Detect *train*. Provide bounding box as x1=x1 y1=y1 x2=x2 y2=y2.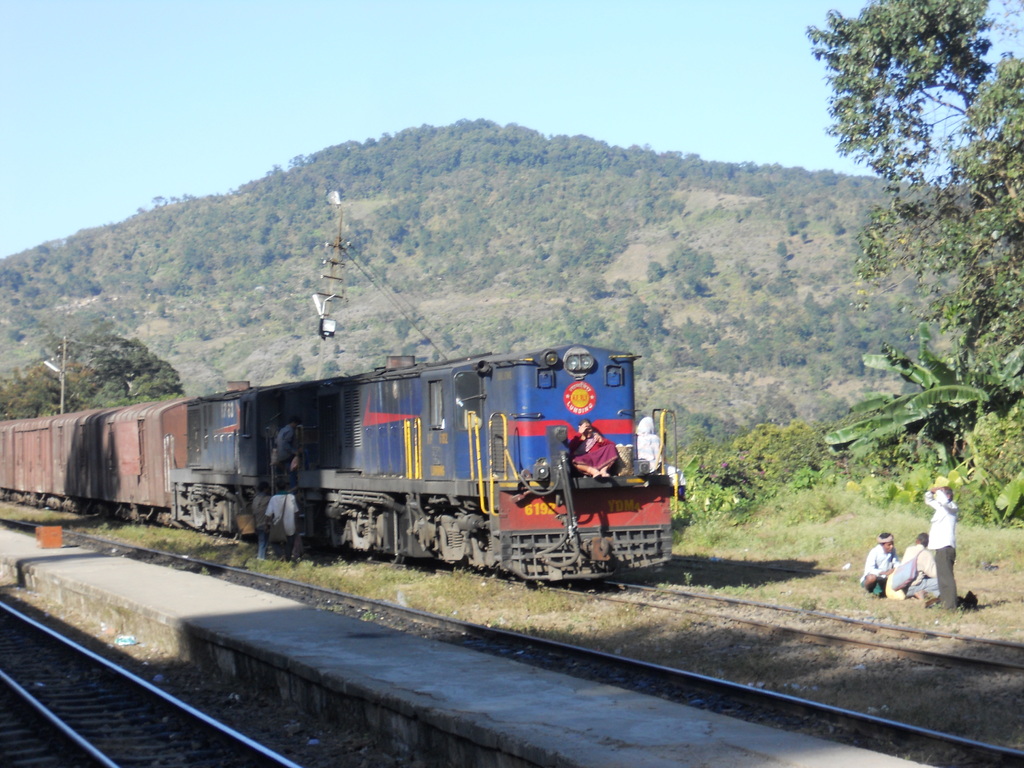
x1=0 y1=337 x2=684 y2=591.
